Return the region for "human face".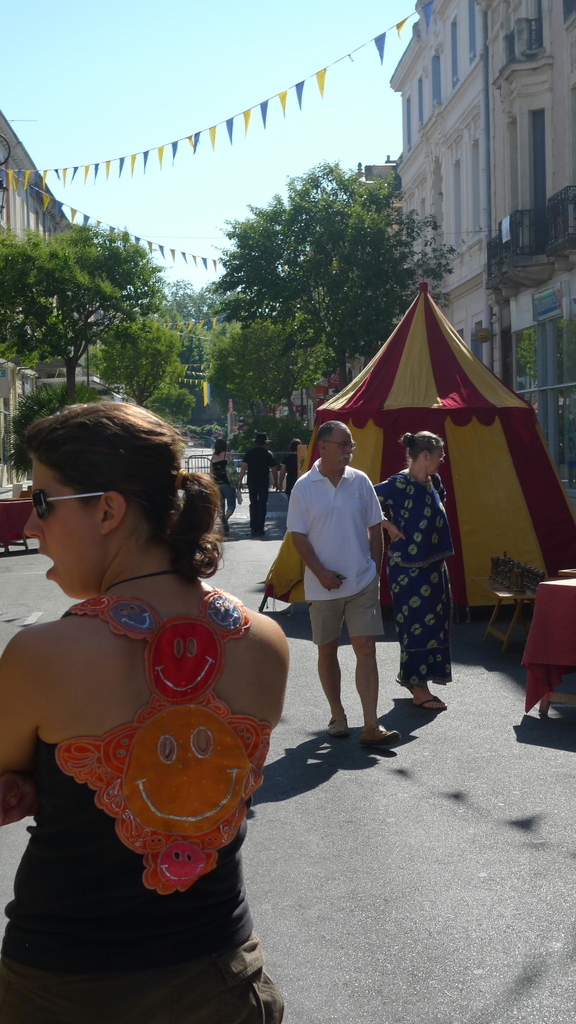
317, 429, 346, 465.
